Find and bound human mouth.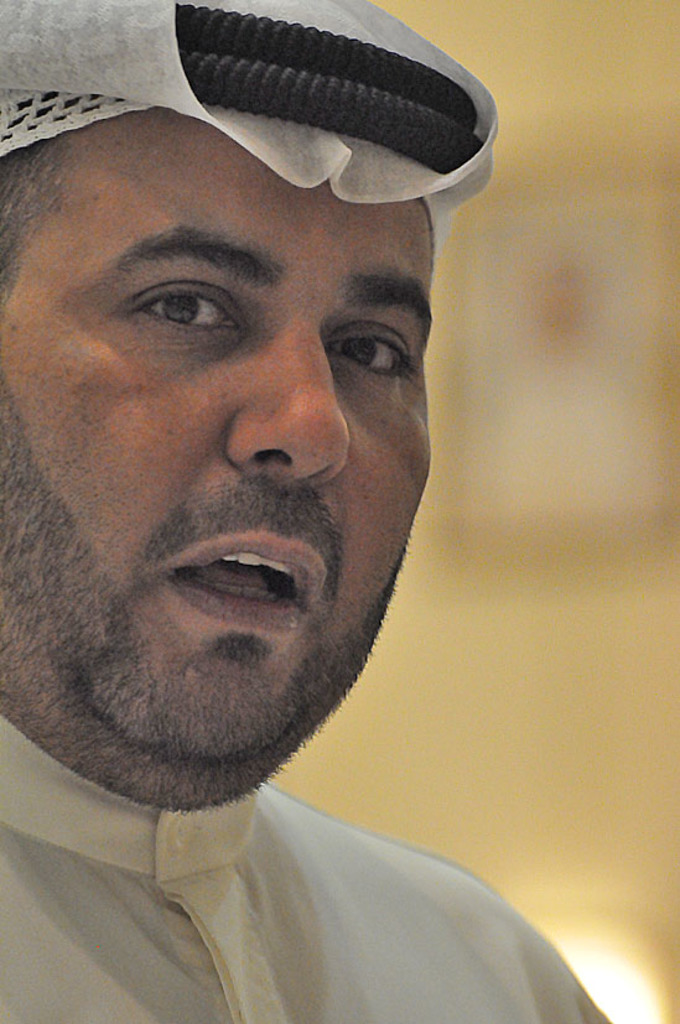
Bound: <bbox>161, 534, 325, 634</bbox>.
